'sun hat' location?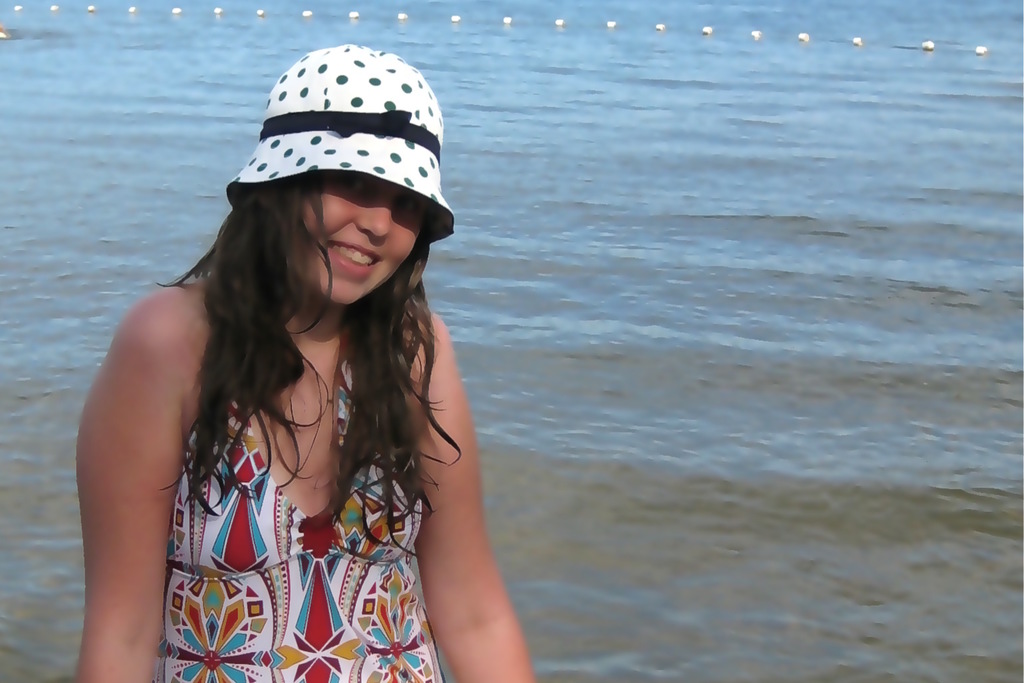
[224,37,463,241]
